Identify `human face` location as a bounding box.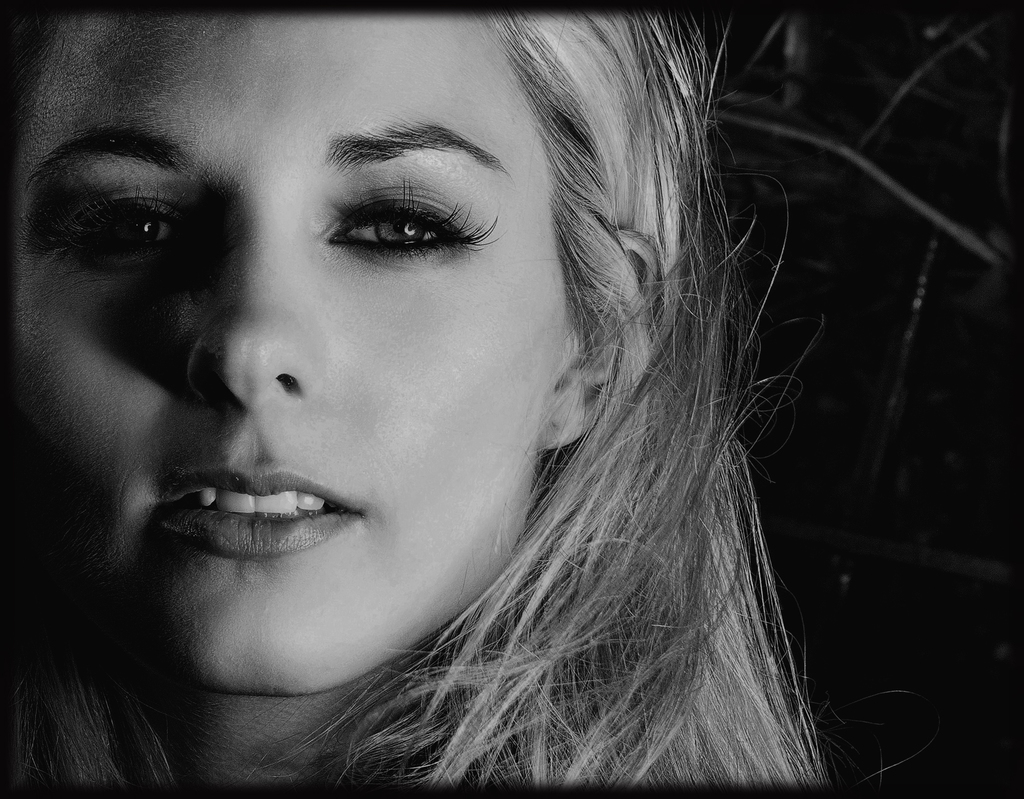
select_region(6, 1, 575, 697).
